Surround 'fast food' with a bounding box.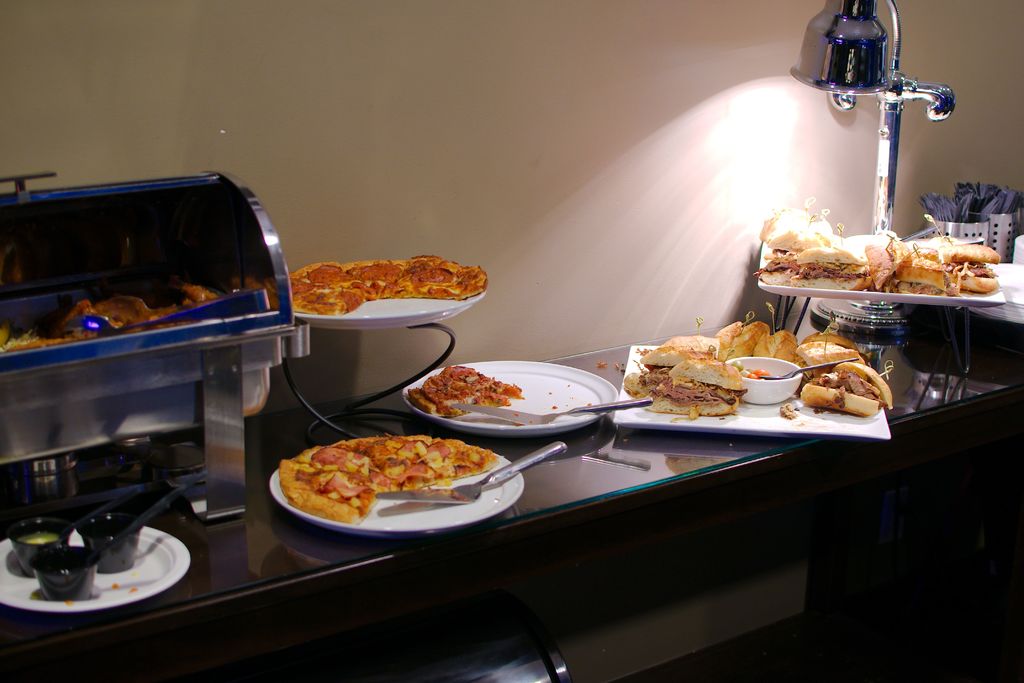
BBox(806, 342, 899, 417).
